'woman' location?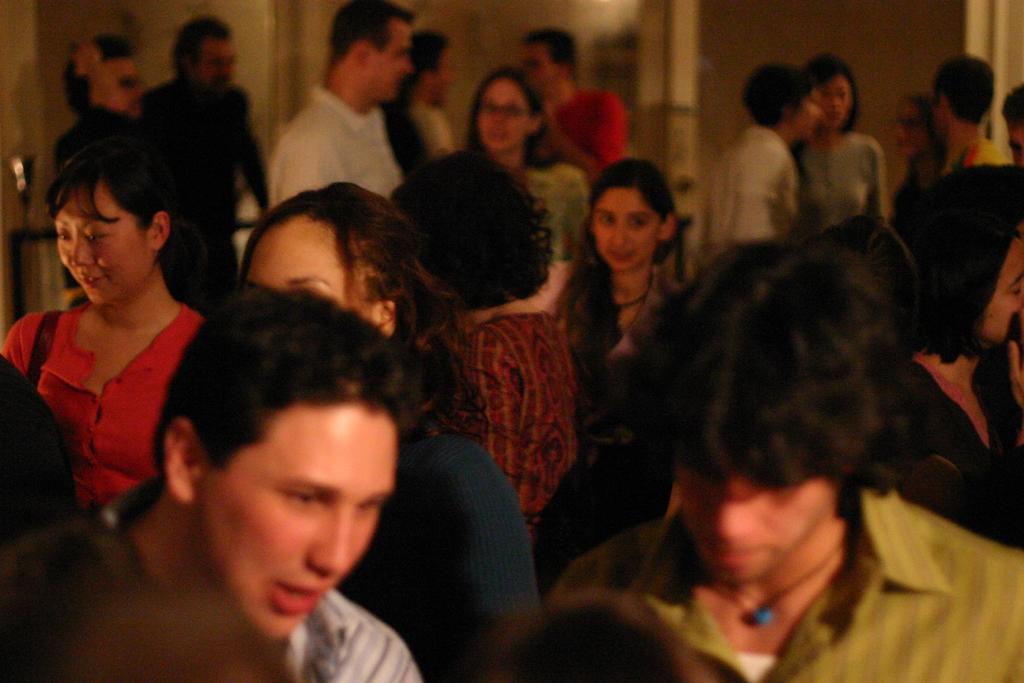
<box>554,156,684,506</box>
